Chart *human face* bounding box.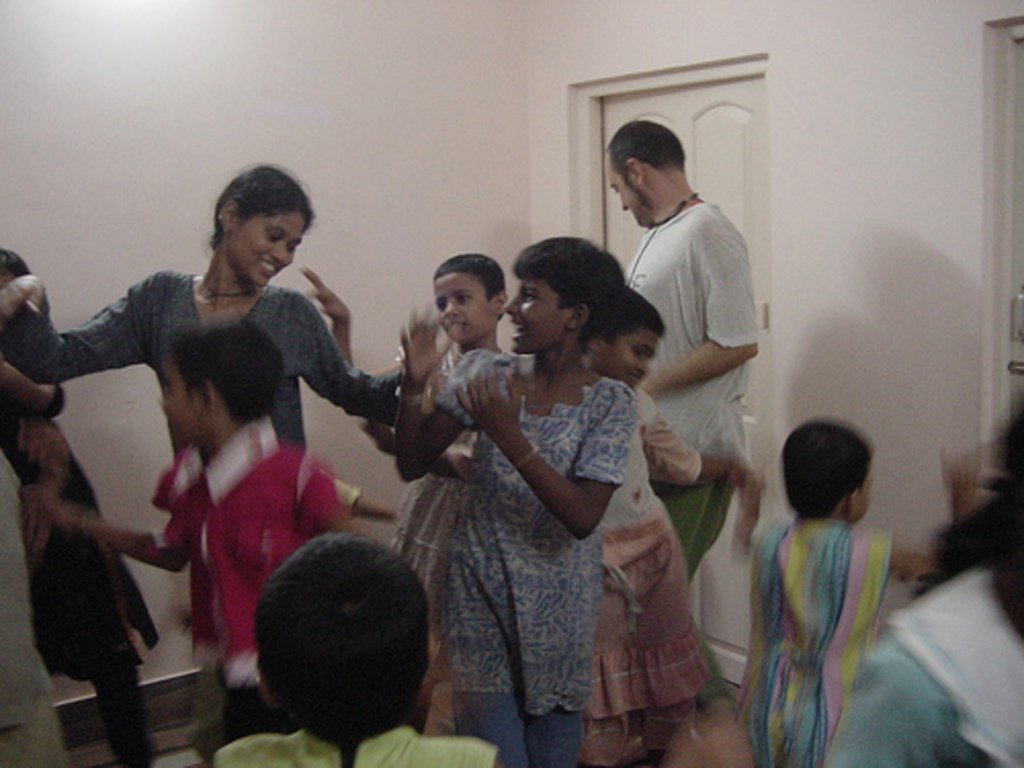
Charted: region(166, 365, 201, 436).
